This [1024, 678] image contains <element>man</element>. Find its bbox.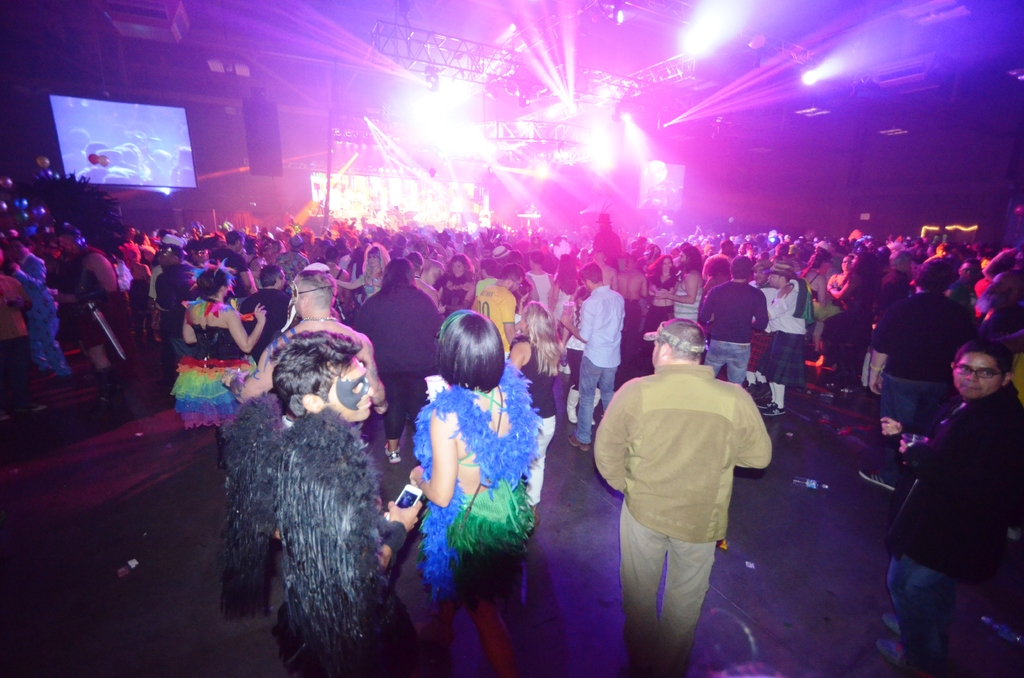
{"left": 872, "top": 339, "right": 1023, "bottom": 675}.
